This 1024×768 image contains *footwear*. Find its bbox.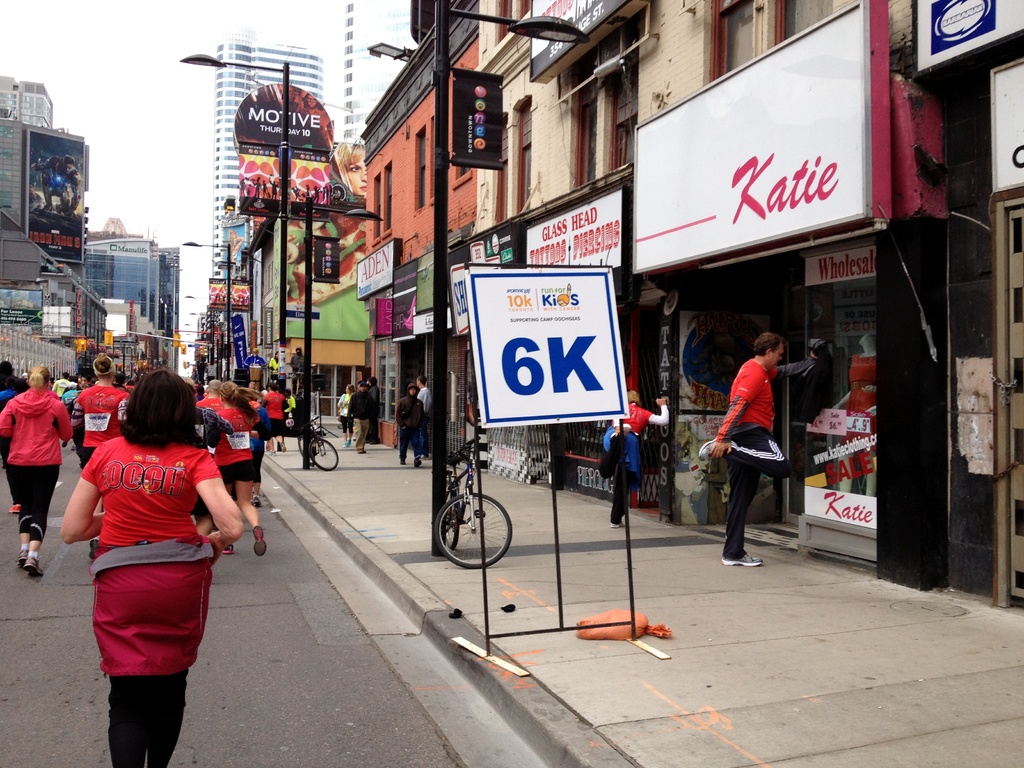
rect(222, 544, 235, 555).
